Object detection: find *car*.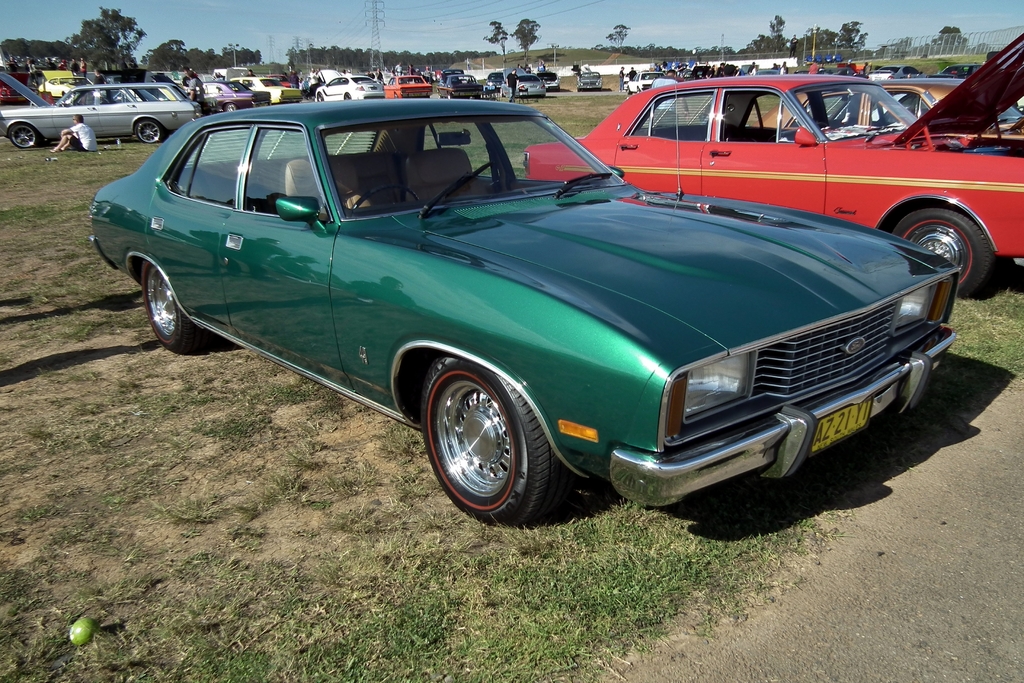
<region>516, 41, 1023, 299</region>.
